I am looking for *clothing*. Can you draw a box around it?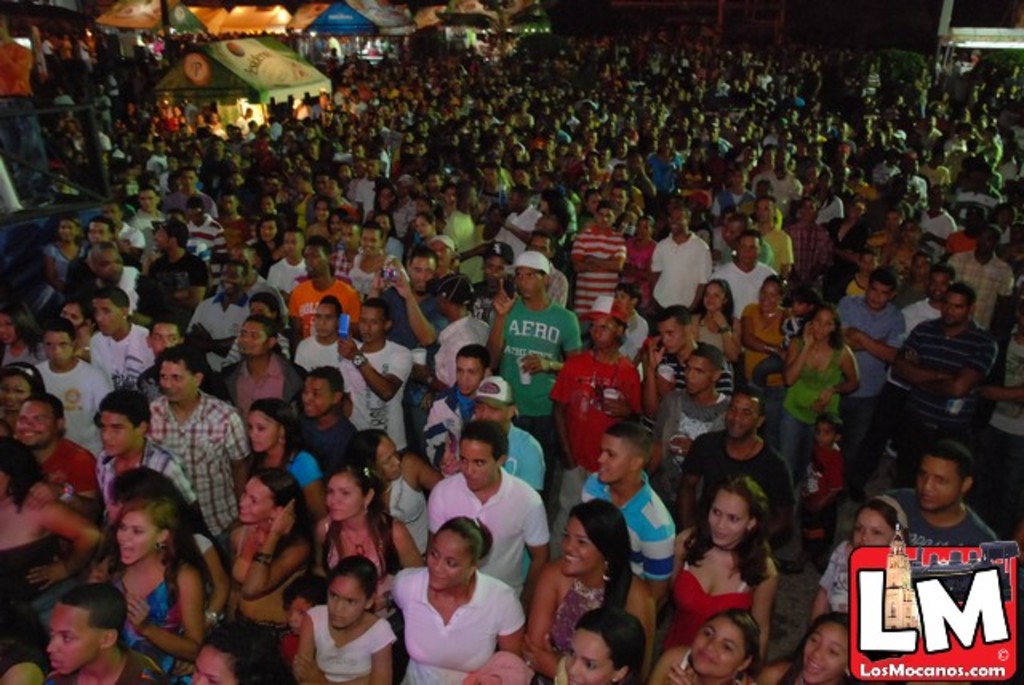
Sure, the bounding box is {"left": 627, "top": 386, "right": 762, "bottom": 451}.
